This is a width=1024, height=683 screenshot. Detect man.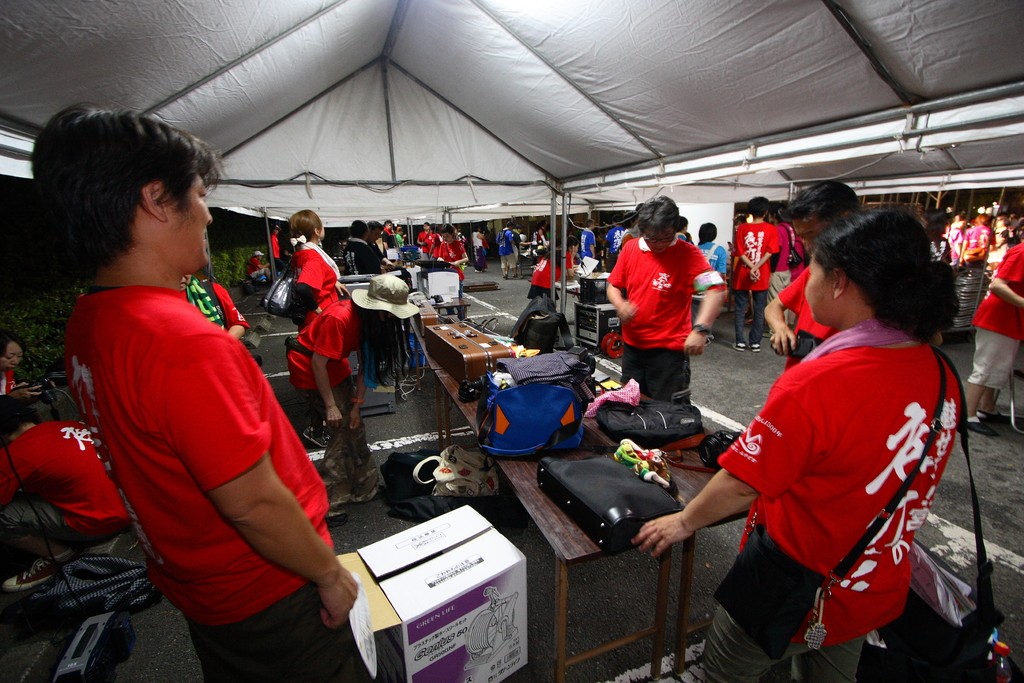
(x1=601, y1=214, x2=626, y2=273).
